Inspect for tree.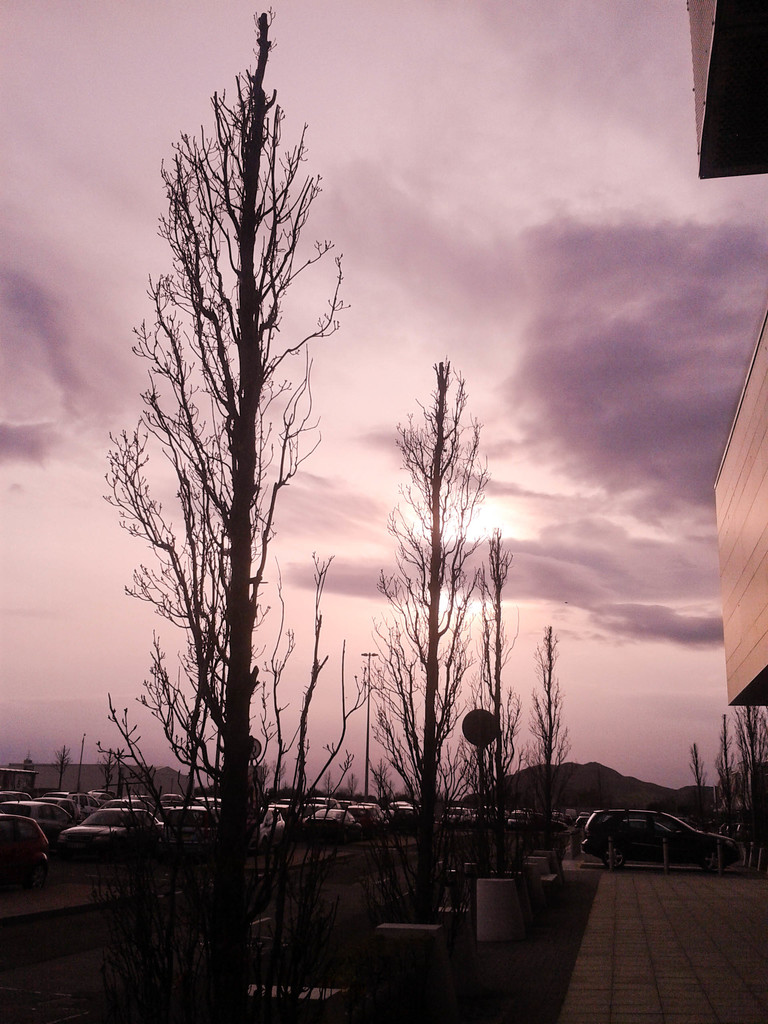
Inspection: BBox(370, 358, 466, 872).
